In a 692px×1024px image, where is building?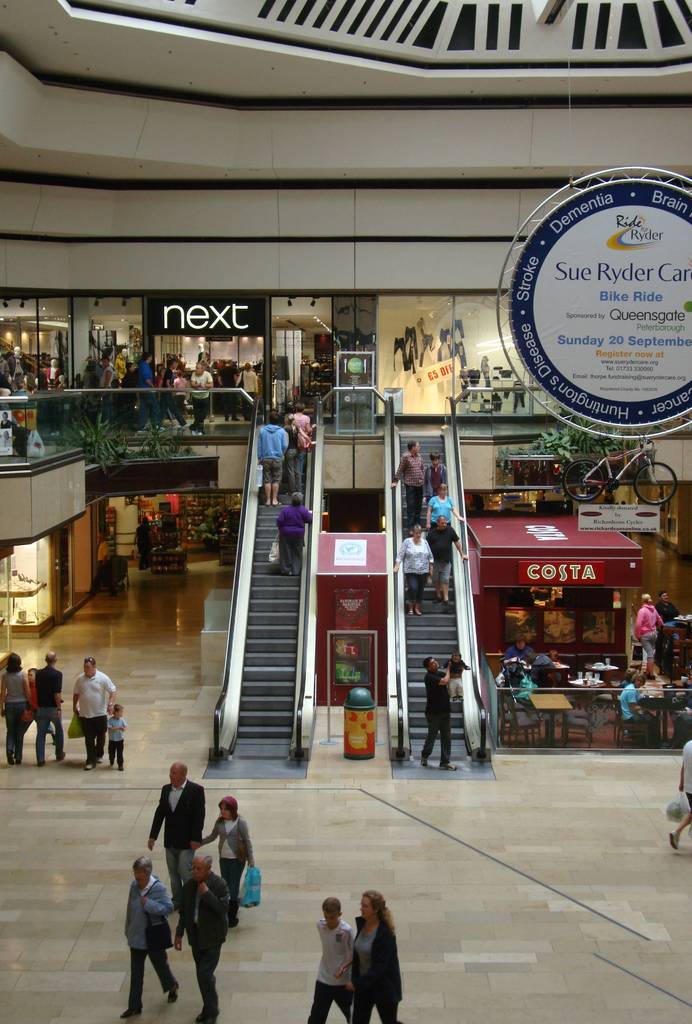
[0, 0, 691, 1023].
